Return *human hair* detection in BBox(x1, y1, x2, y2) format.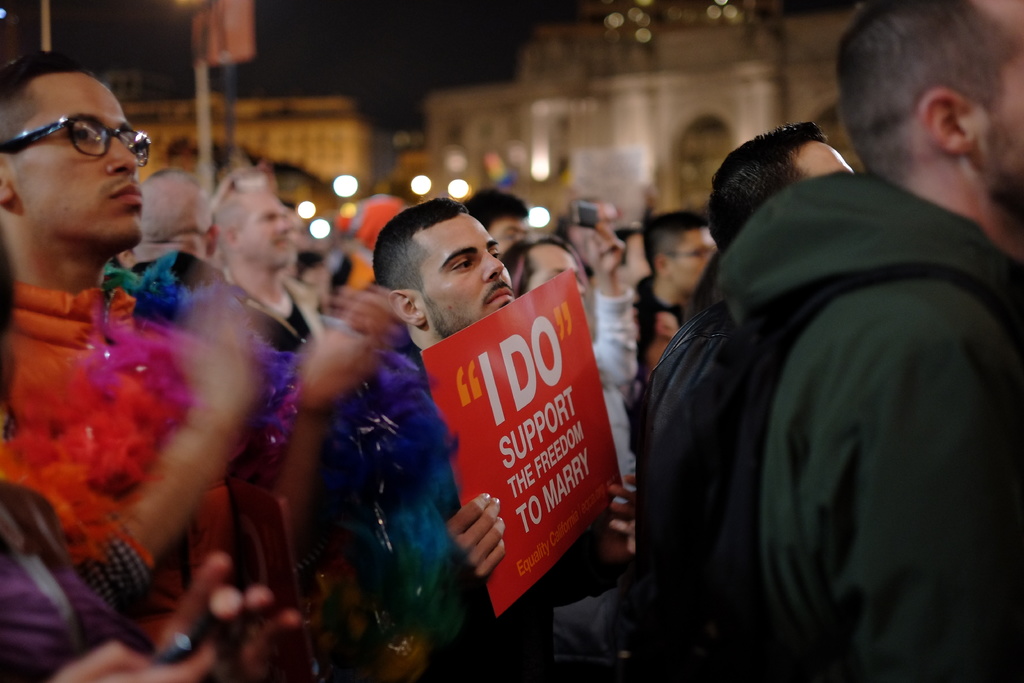
BBox(214, 169, 255, 236).
